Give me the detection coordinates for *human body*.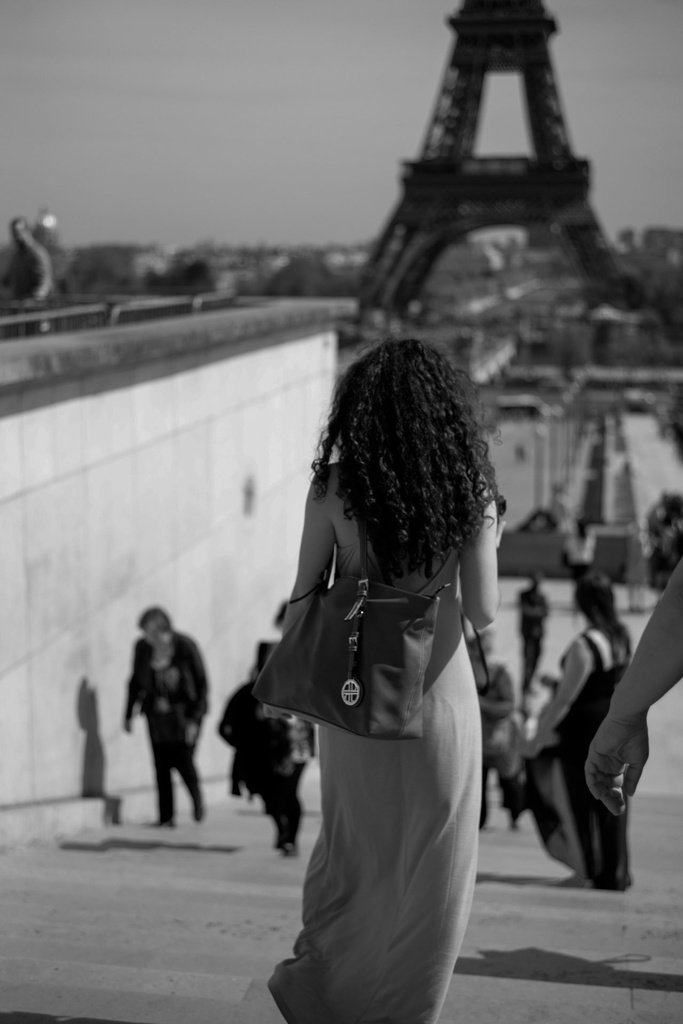
122:629:208:830.
